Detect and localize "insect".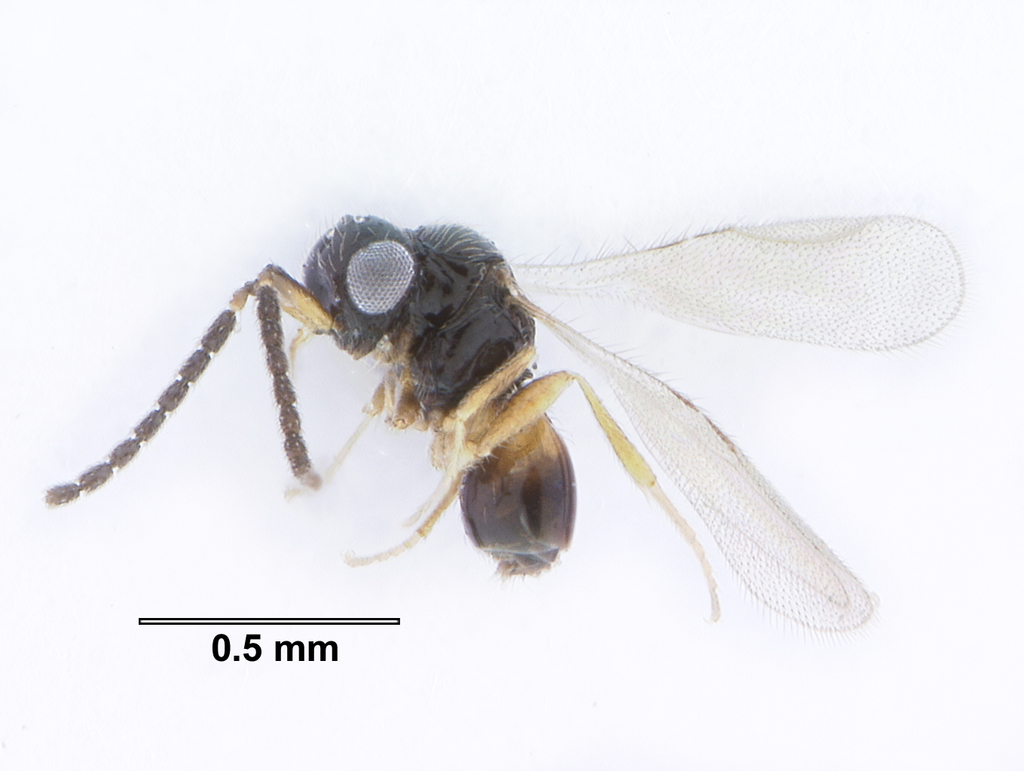
Localized at bbox=(43, 207, 963, 638).
